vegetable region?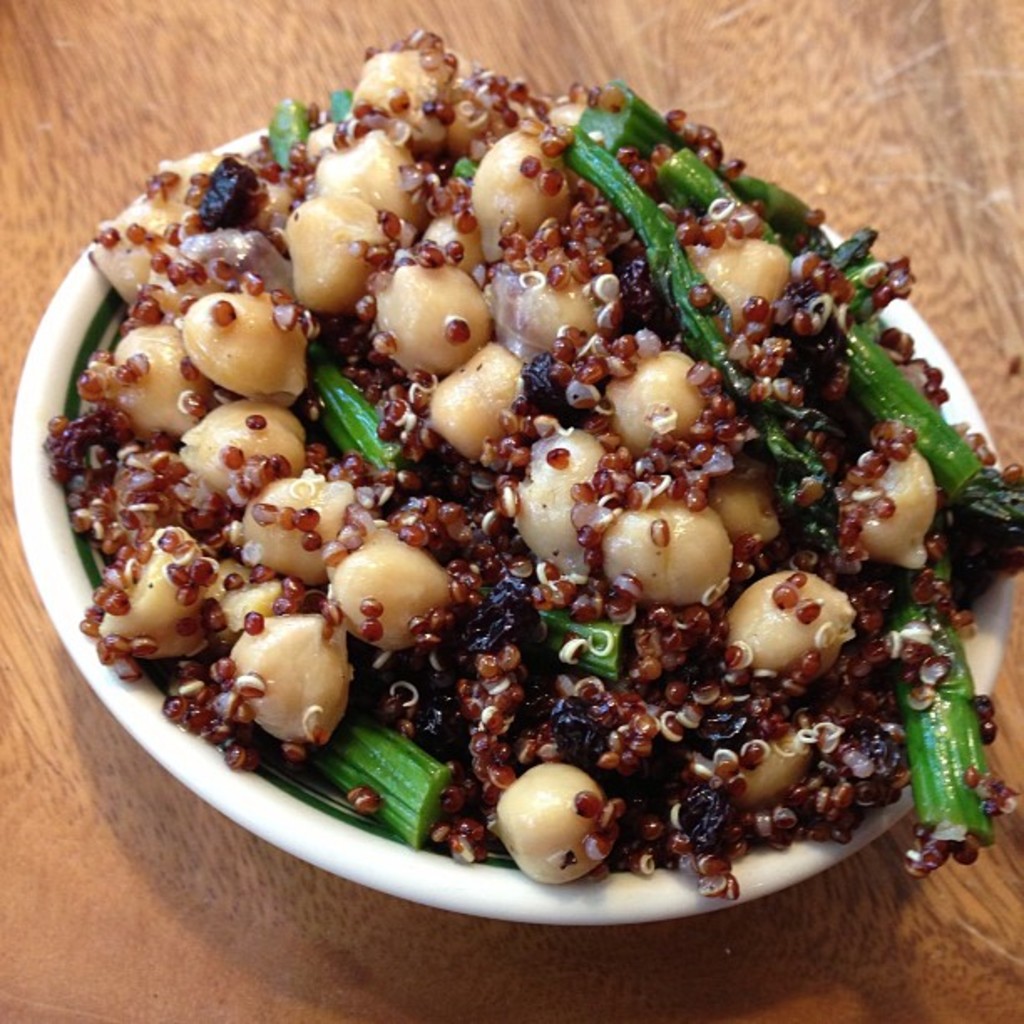
(x1=641, y1=144, x2=1022, y2=561)
